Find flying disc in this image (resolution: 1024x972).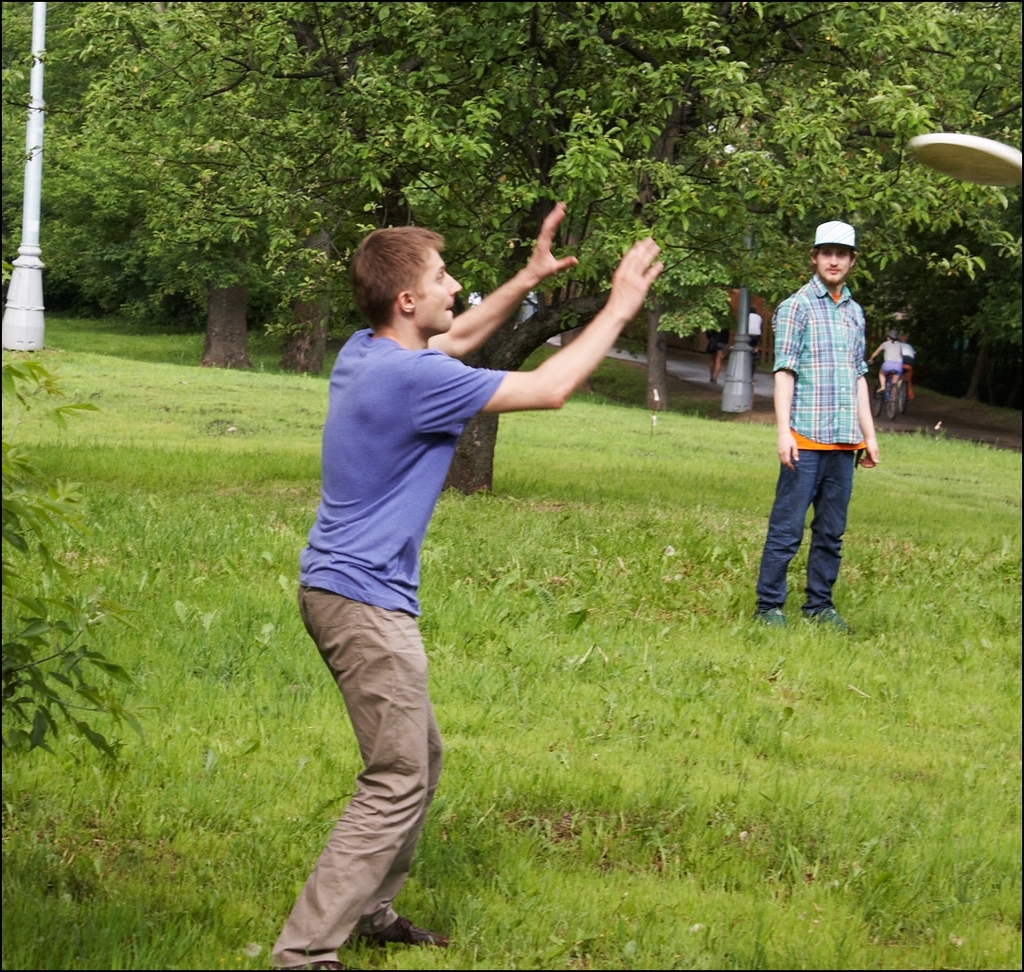
906,130,1022,186.
